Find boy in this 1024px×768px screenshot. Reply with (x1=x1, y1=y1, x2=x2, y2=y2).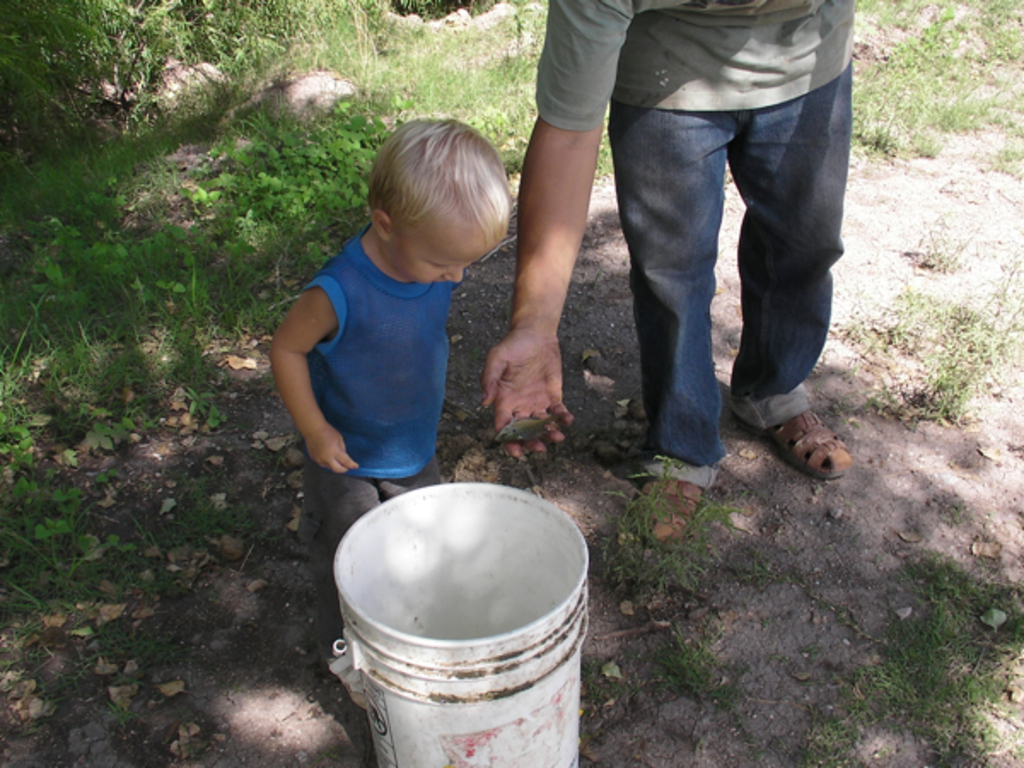
(x1=270, y1=121, x2=510, y2=534).
